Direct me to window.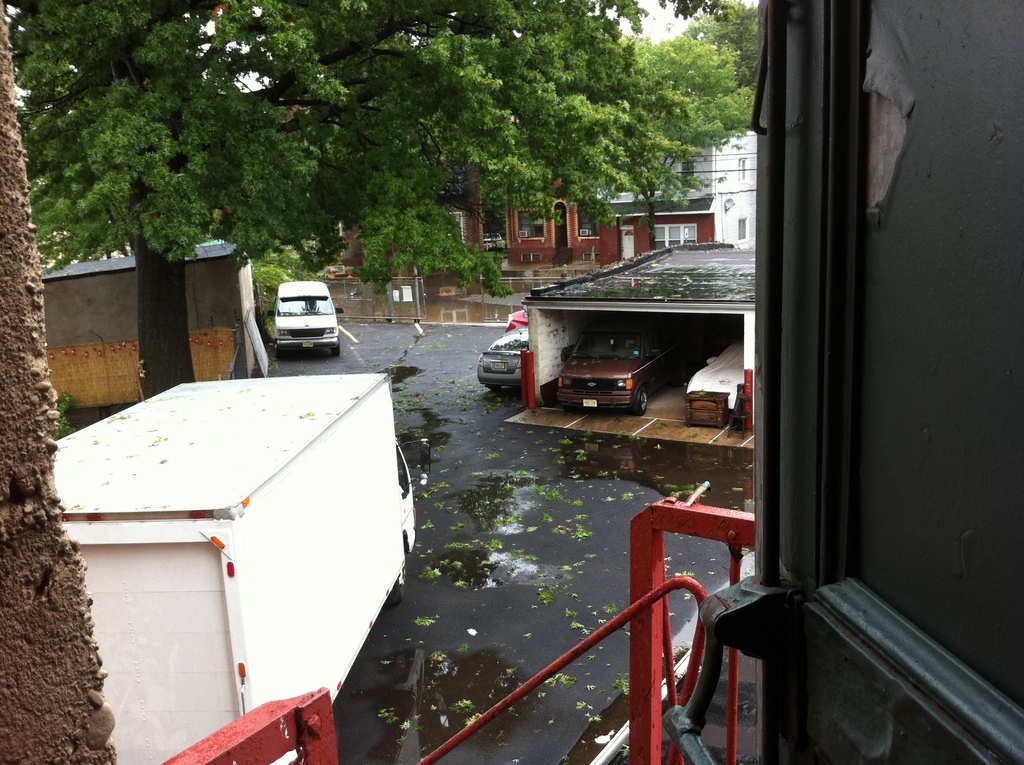
Direction: rect(737, 216, 749, 241).
